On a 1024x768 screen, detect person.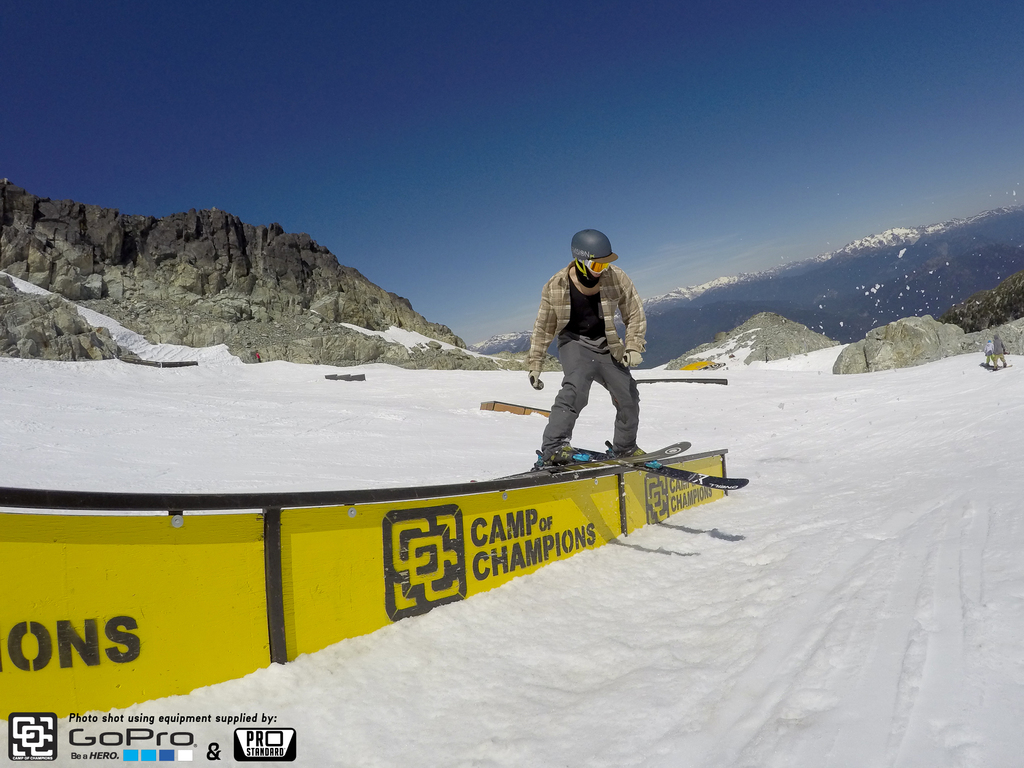
<bbox>982, 337, 990, 367</bbox>.
